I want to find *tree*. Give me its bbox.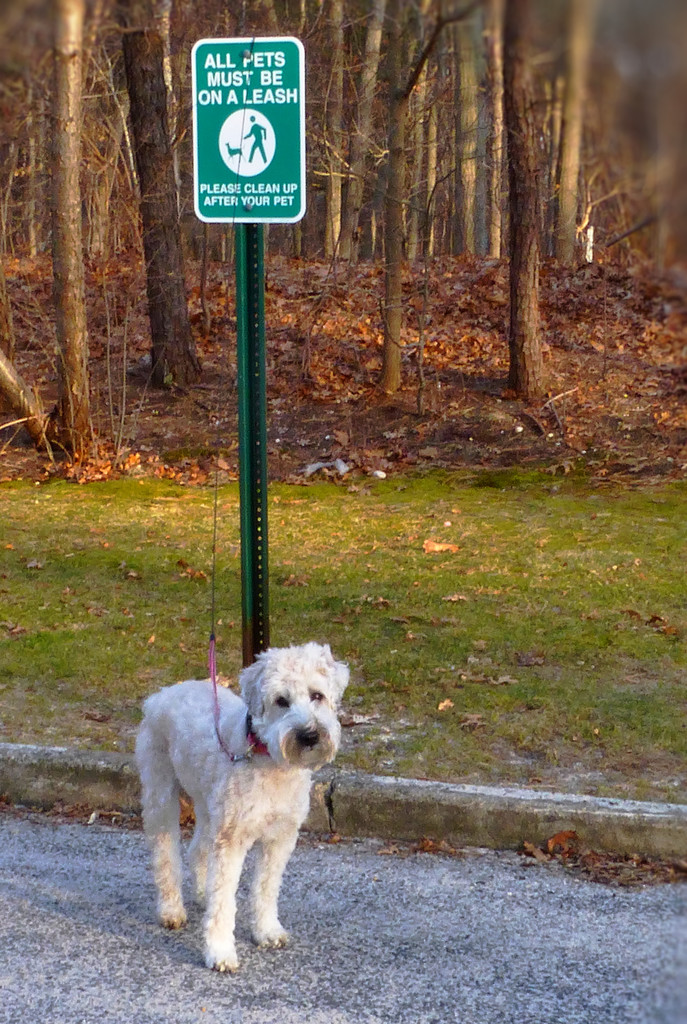
Rect(507, 1, 545, 404).
